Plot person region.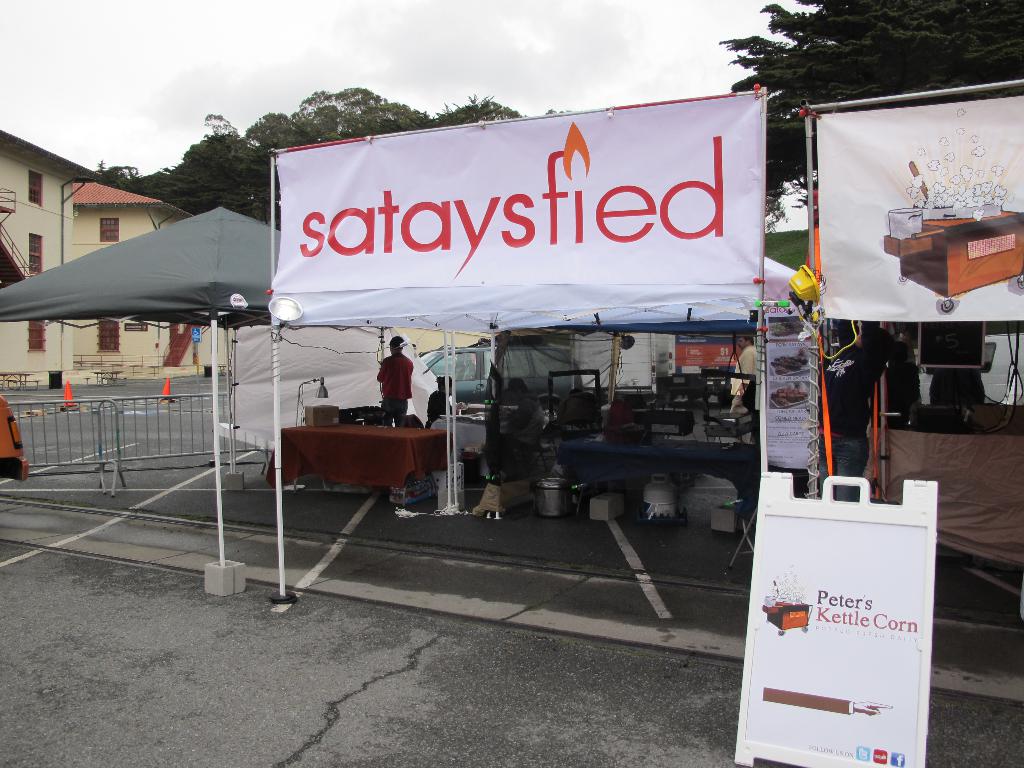
Plotted at [left=378, top=337, right=410, bottom=423].
